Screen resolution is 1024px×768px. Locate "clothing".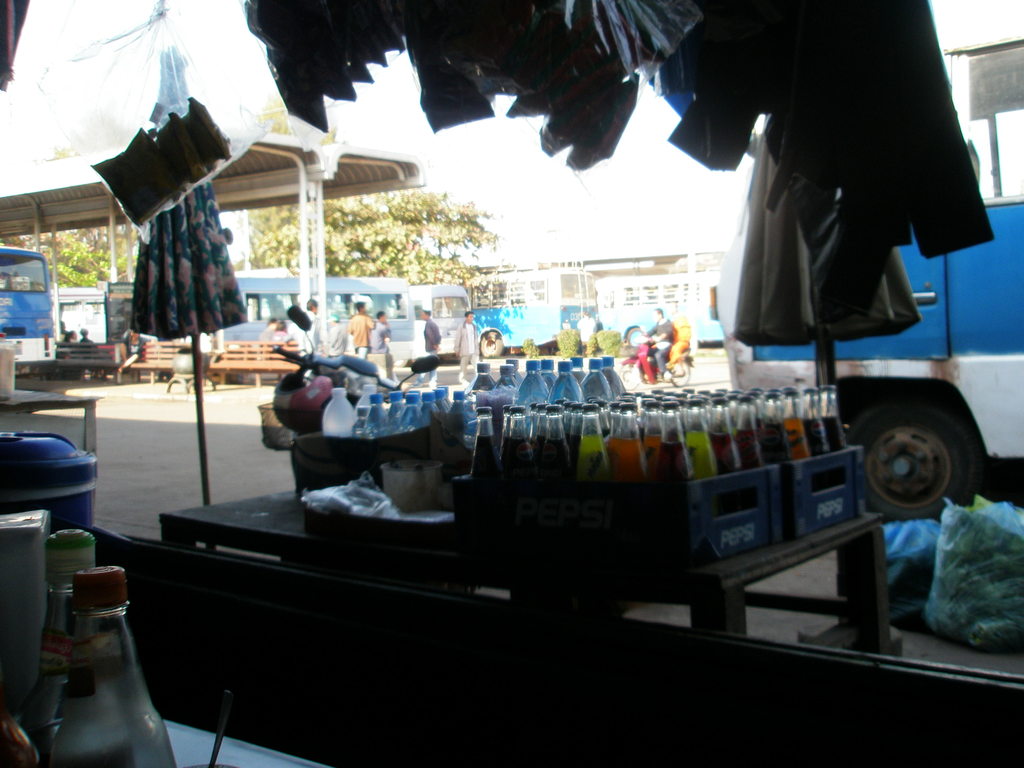
[left=575, top=315, right=602, bottom=351].
